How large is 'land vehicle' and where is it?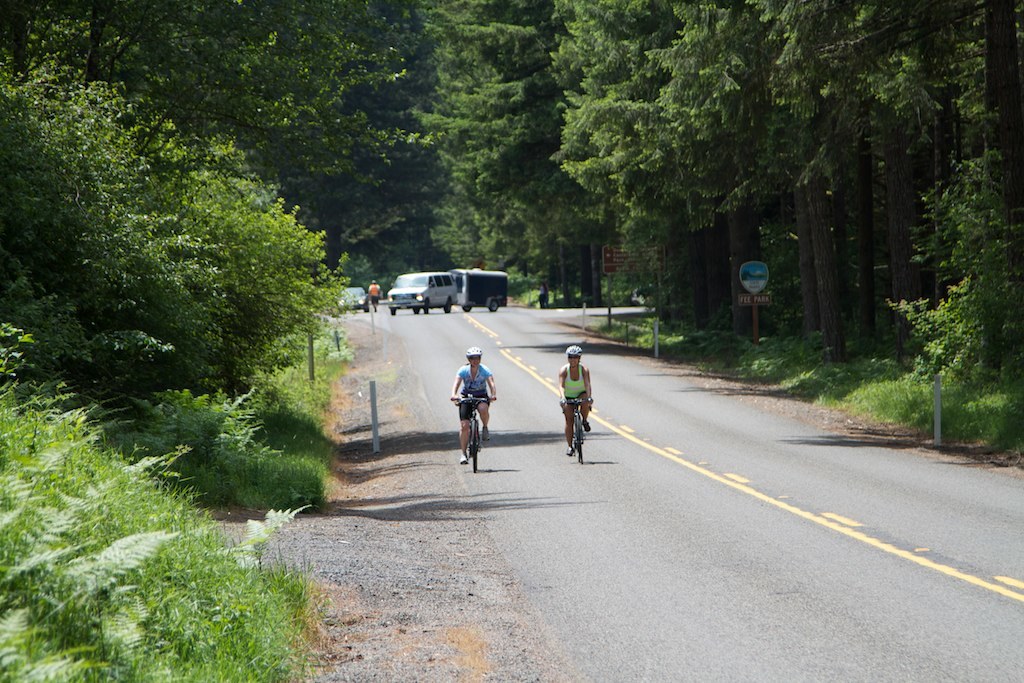
Bounding box: bbox(337, 283, 366, 314).
